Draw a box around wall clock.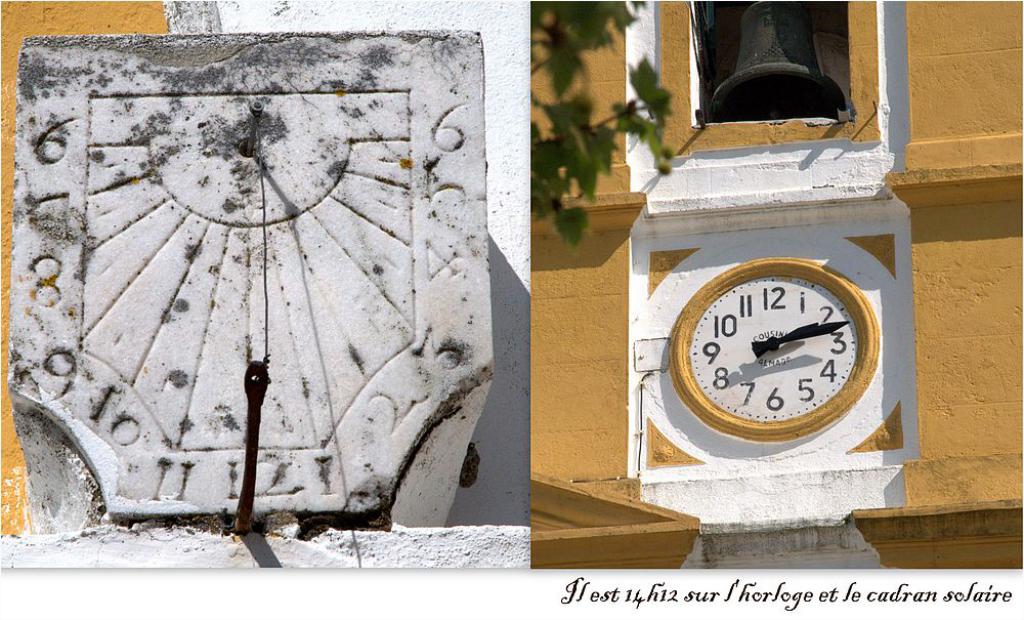
region(682, 266, 871, 464).
